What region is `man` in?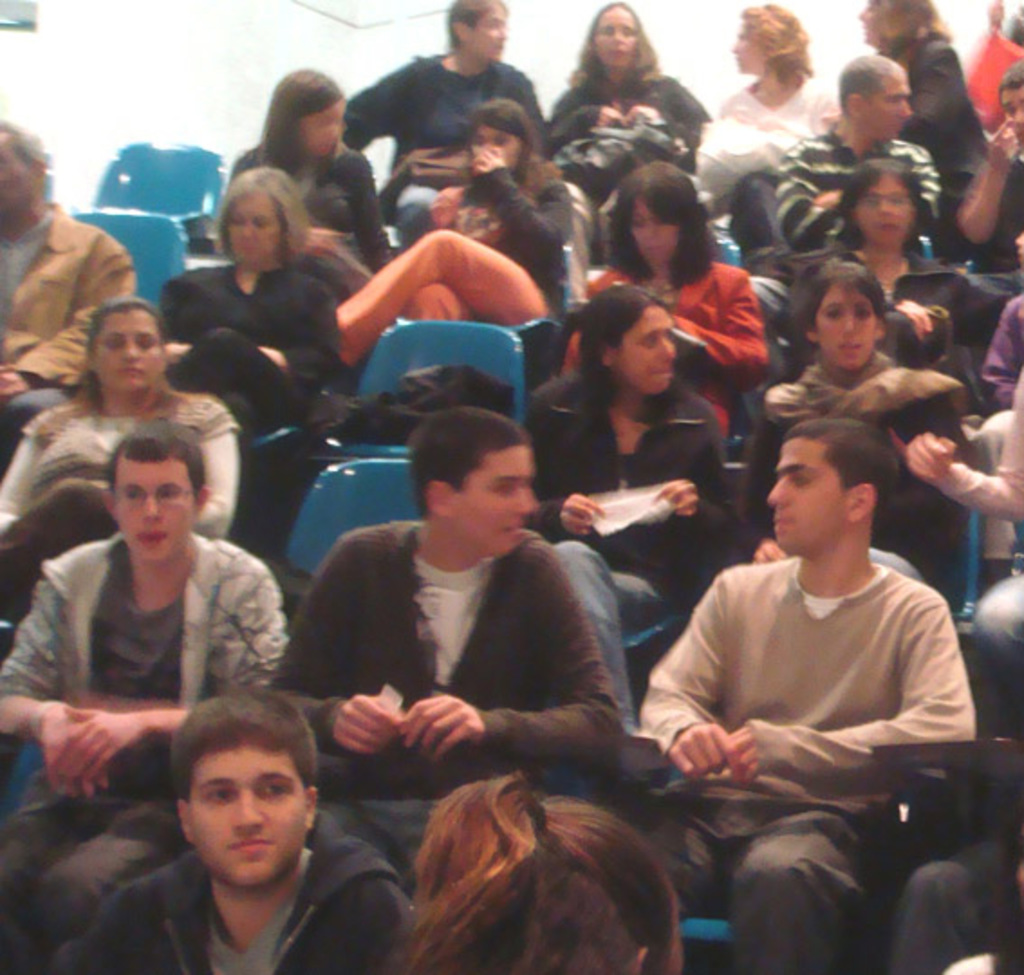
crop(954, 60, 1022, 273).
